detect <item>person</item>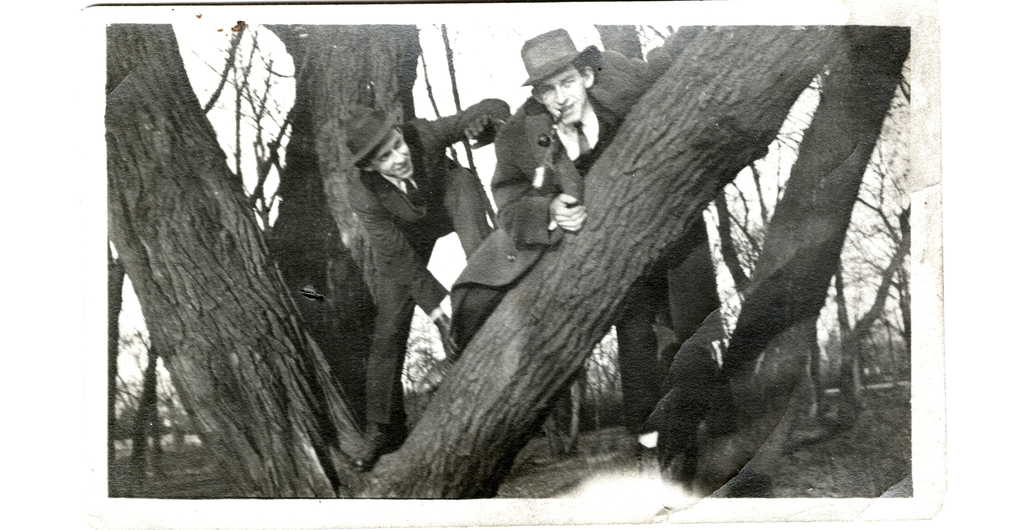
(left=359, top=104, right=516, bottom=451)
